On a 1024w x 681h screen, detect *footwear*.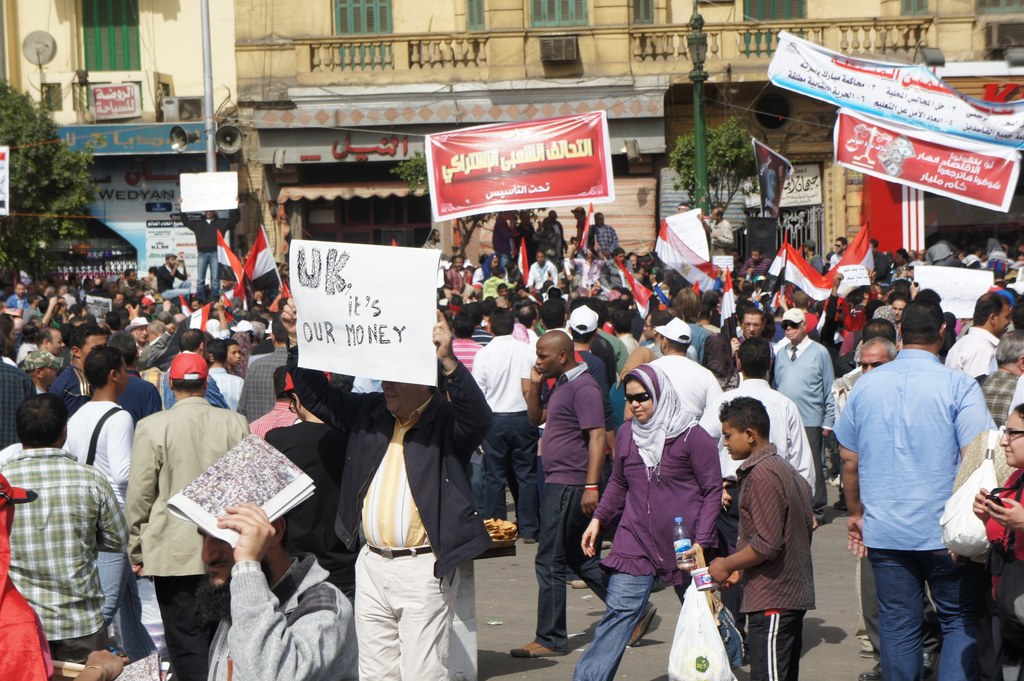
<bbox>513, 642, 570, 657</bbox>.
